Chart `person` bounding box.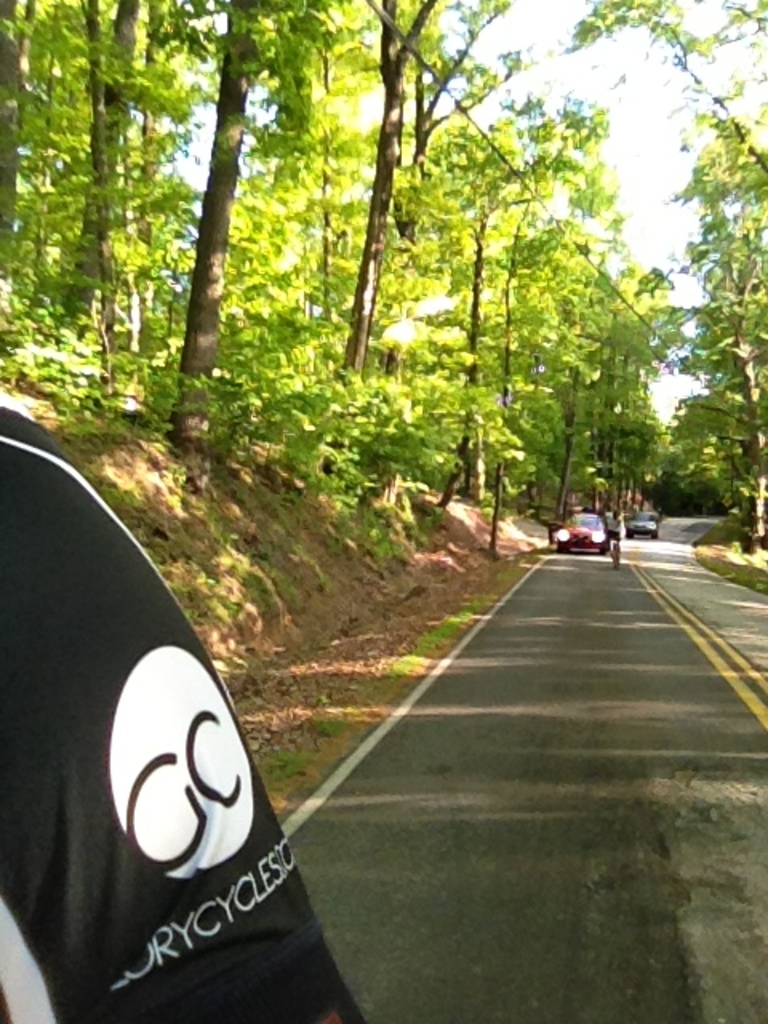
Charted: <box>0,405,366,1022</box>.
